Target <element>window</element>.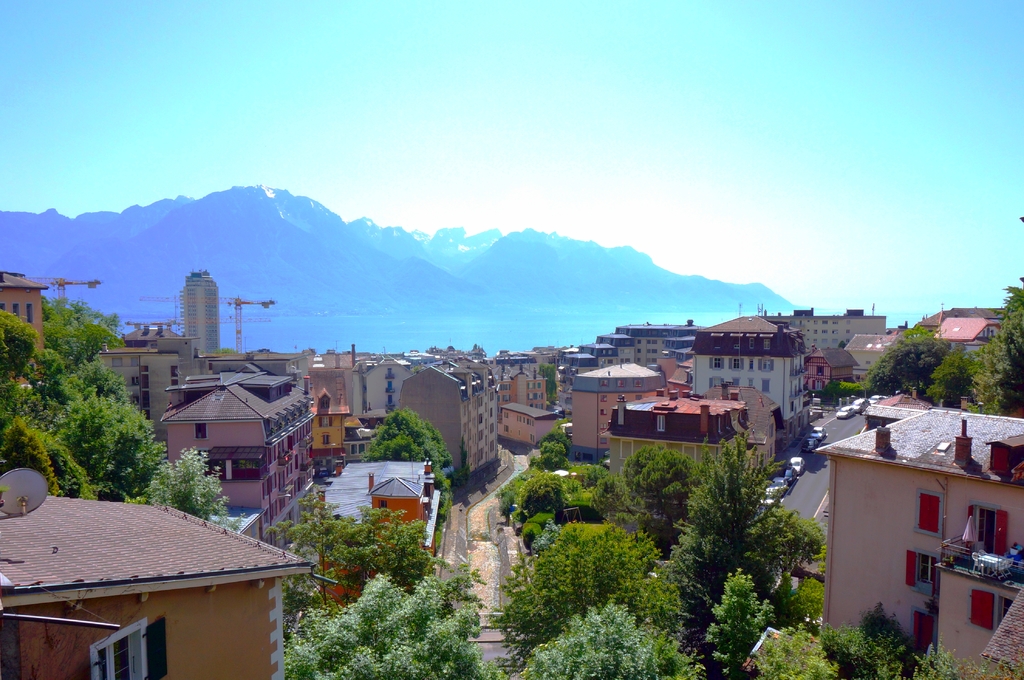
Target region: <bbox>516, 414, 534, 426</bbox>.
